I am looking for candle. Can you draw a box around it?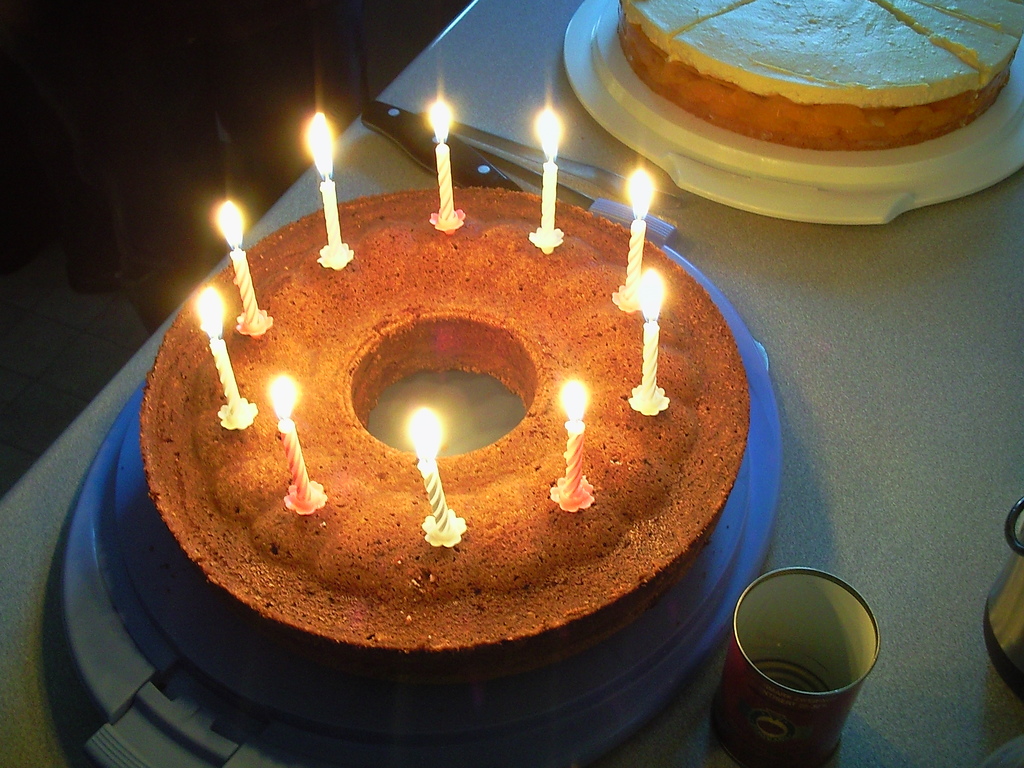
Sure, the bounding box is x1=528 y1=100 x2=565 y2=252.
